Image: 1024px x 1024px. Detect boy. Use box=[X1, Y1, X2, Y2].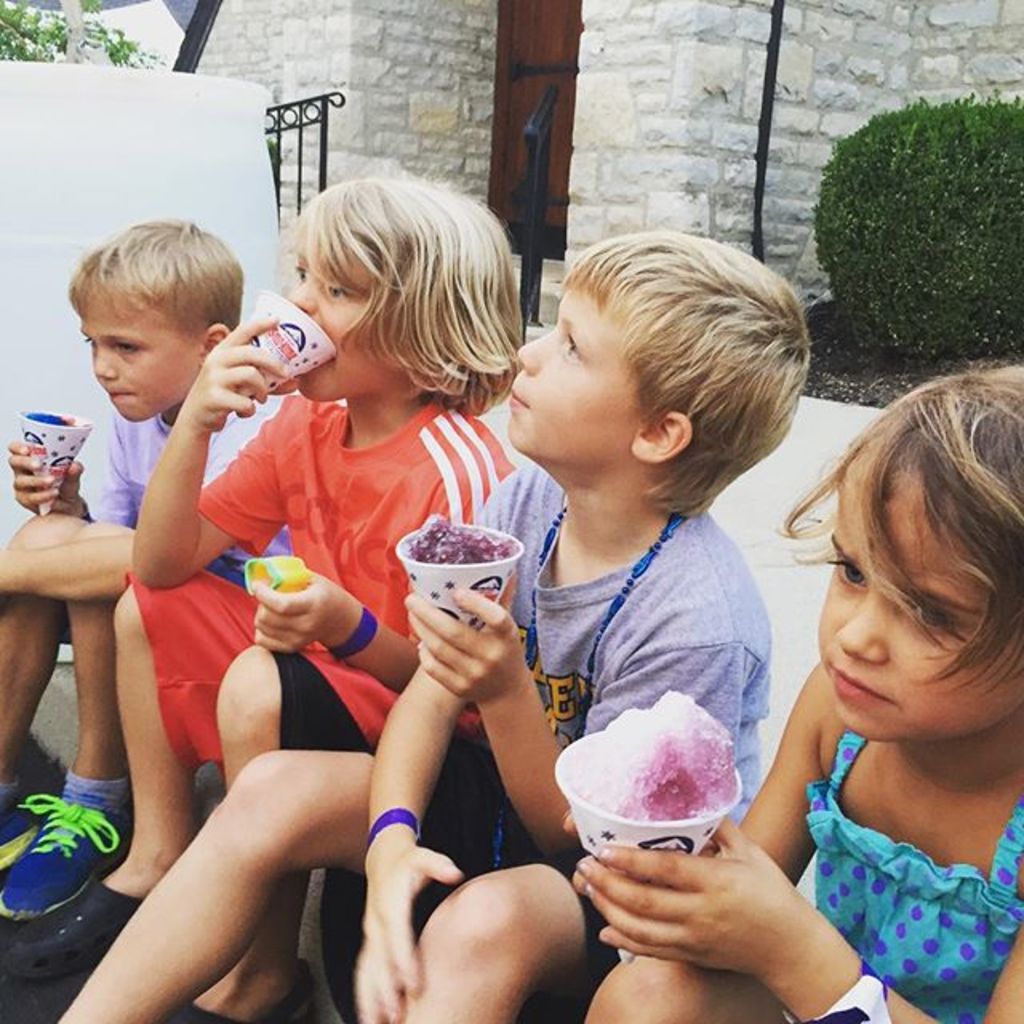
box=[0, 210, 288, 930].
